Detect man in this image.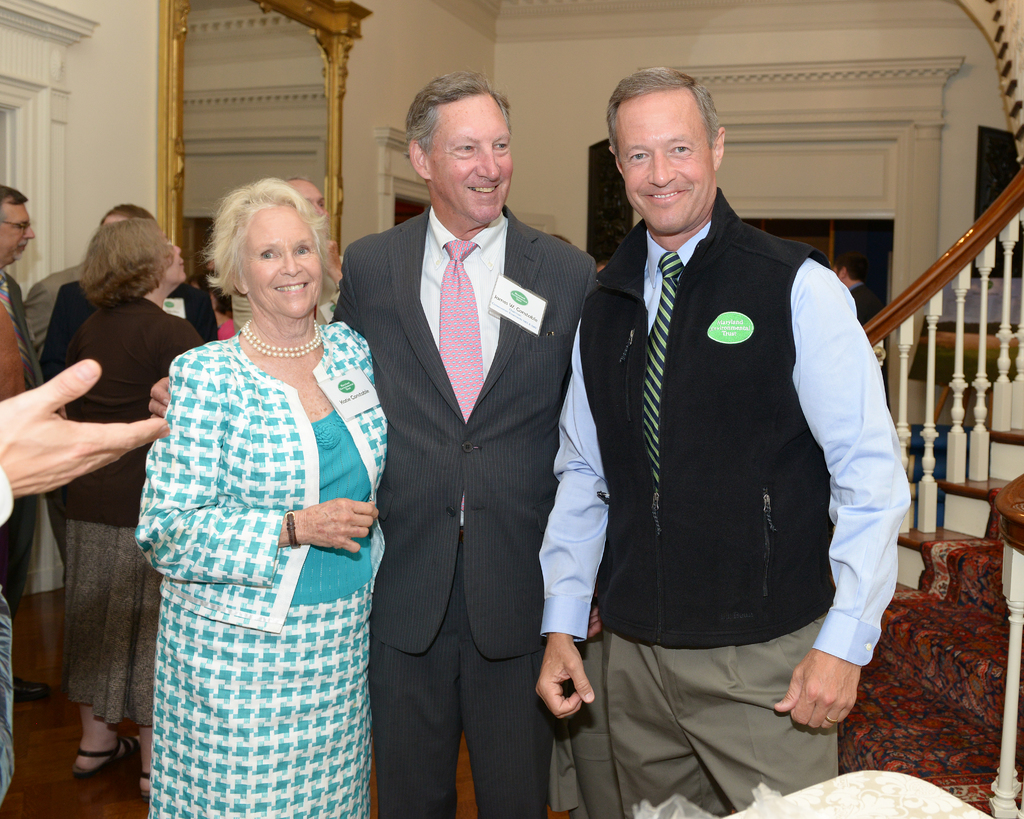
Detection: 555,63,896,788.
